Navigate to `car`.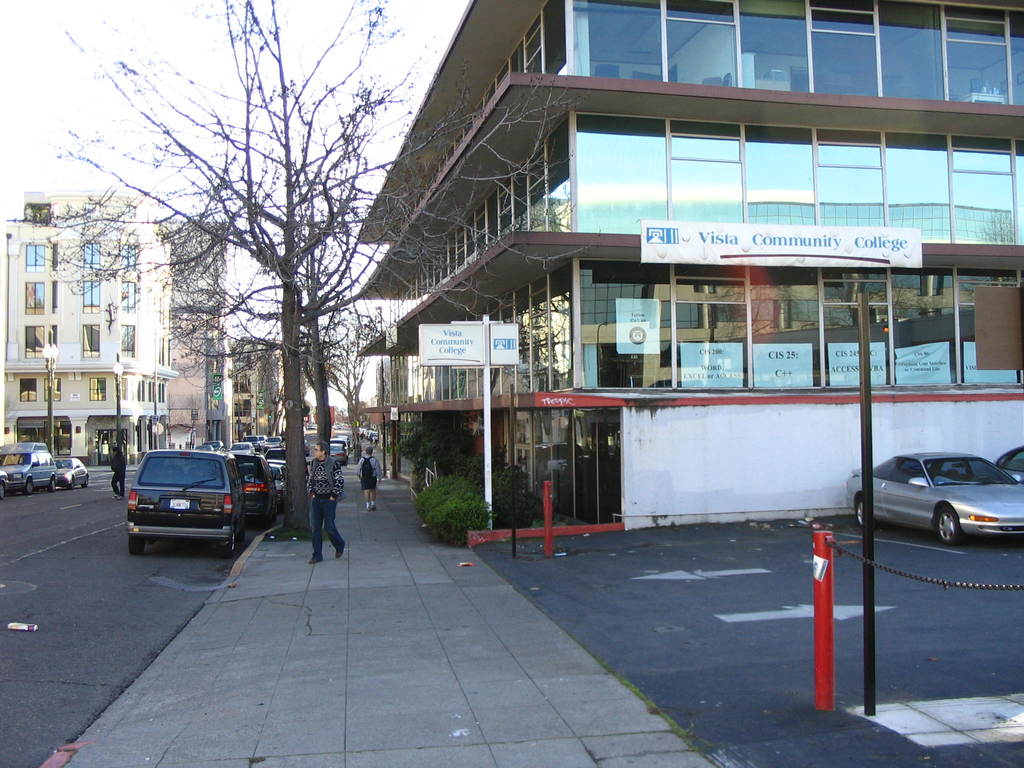
Navigation target: {"left": 981, "top": 442, "right": 1023, "bottom": 483}.
